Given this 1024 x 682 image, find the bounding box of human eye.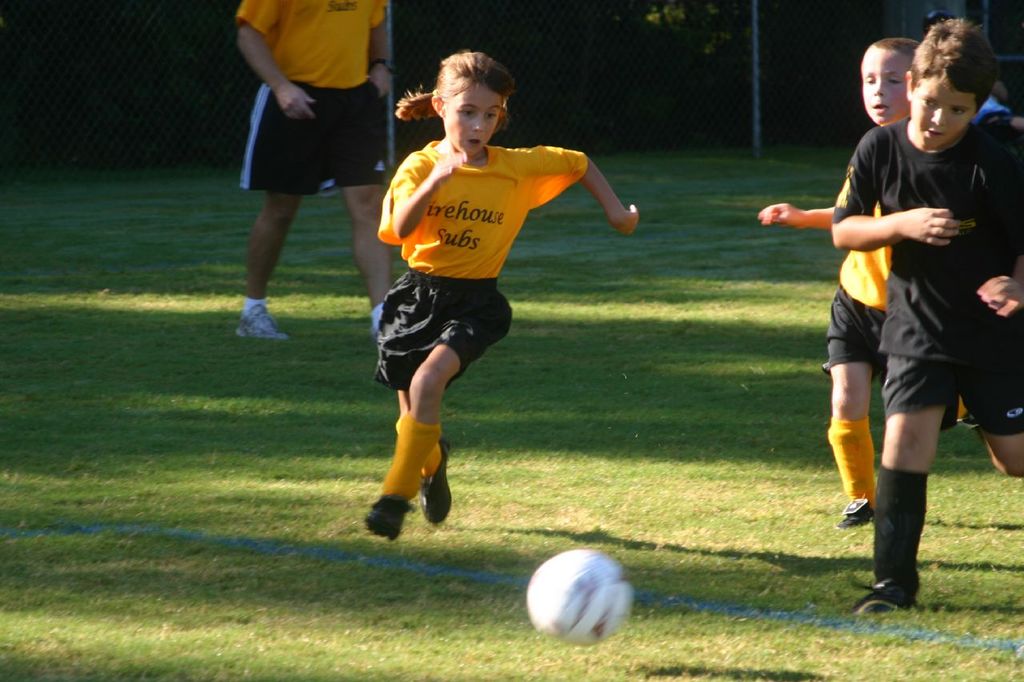
locate(949, 107, 969, 114).
